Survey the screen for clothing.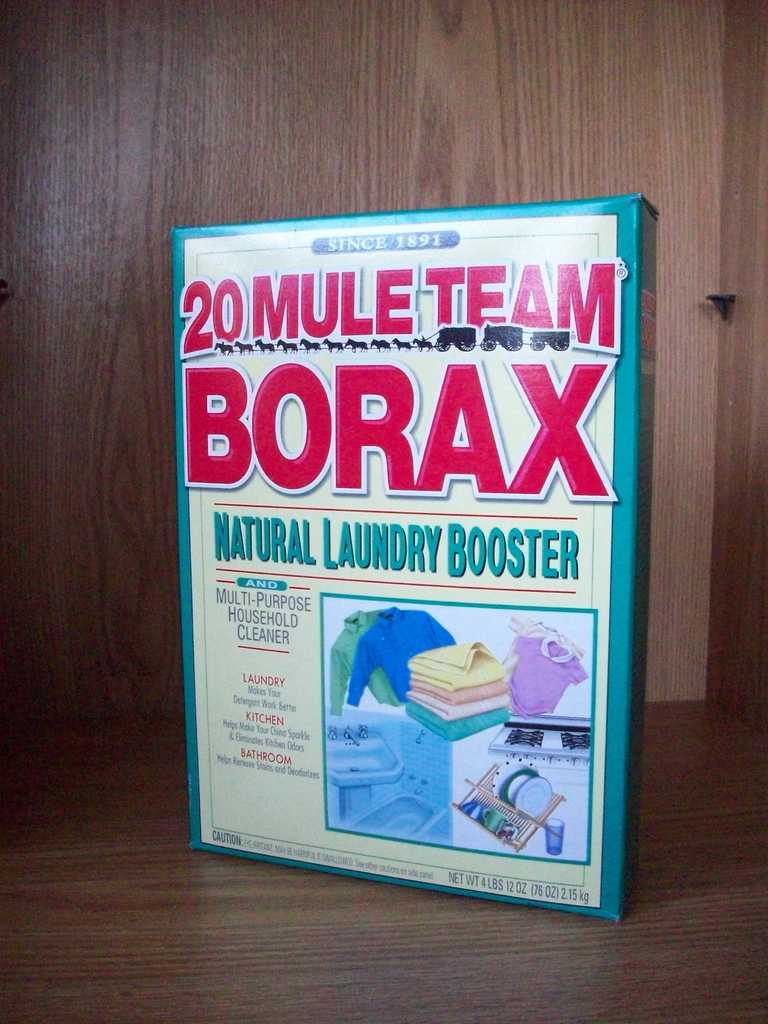
Survey found: Rect(509, 634, 584, 717).
